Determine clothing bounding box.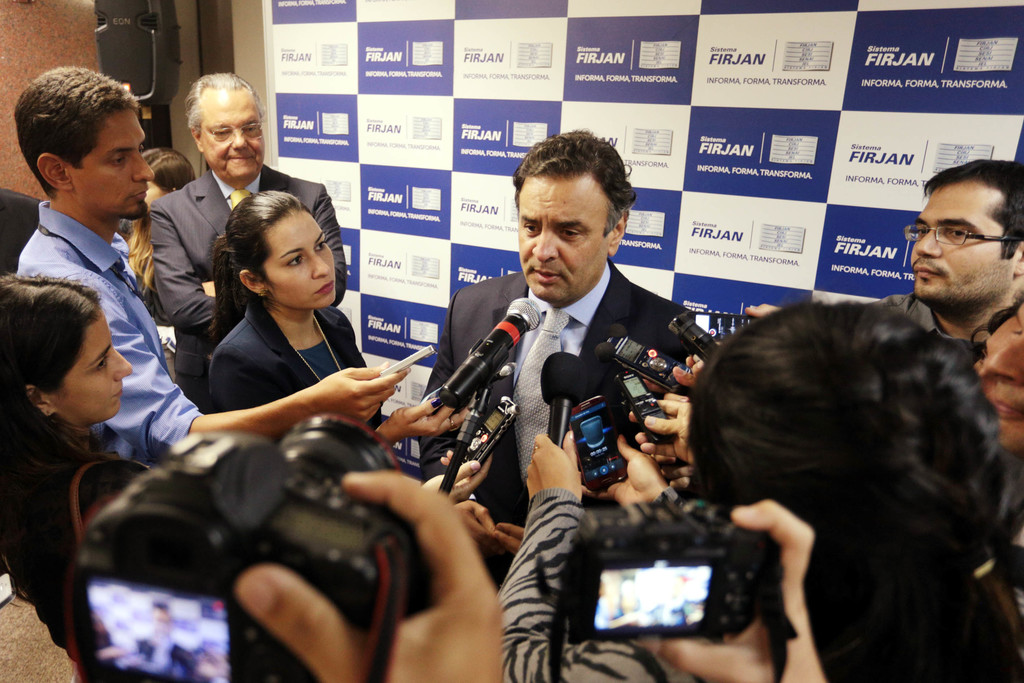
Determined: left=147, top=155, right=349, bottom=413.
